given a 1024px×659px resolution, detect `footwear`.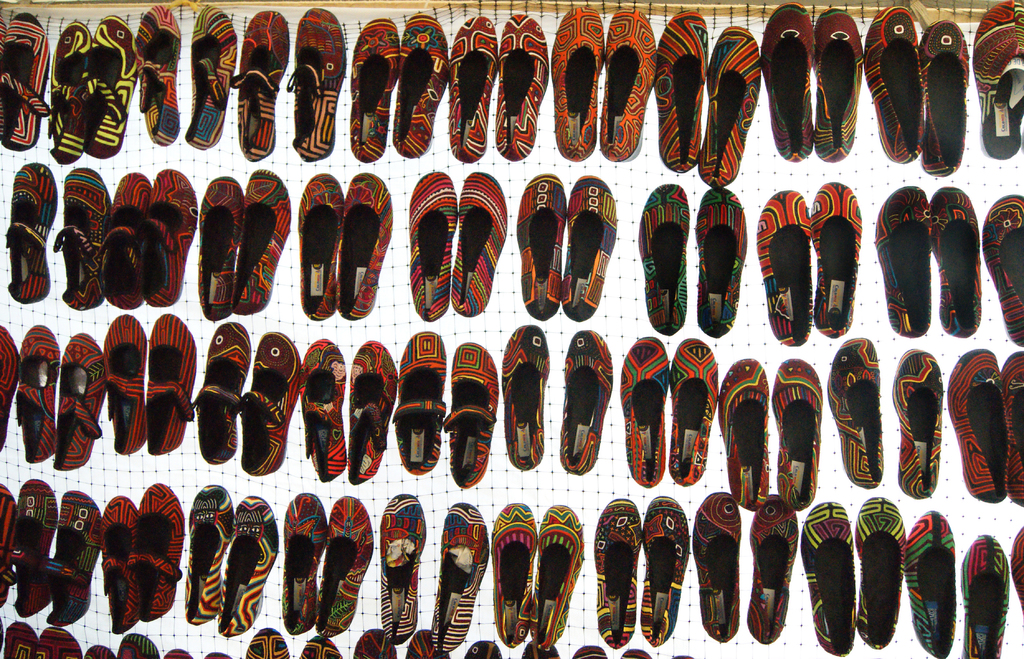
locate(696, 24, 761, 190).
